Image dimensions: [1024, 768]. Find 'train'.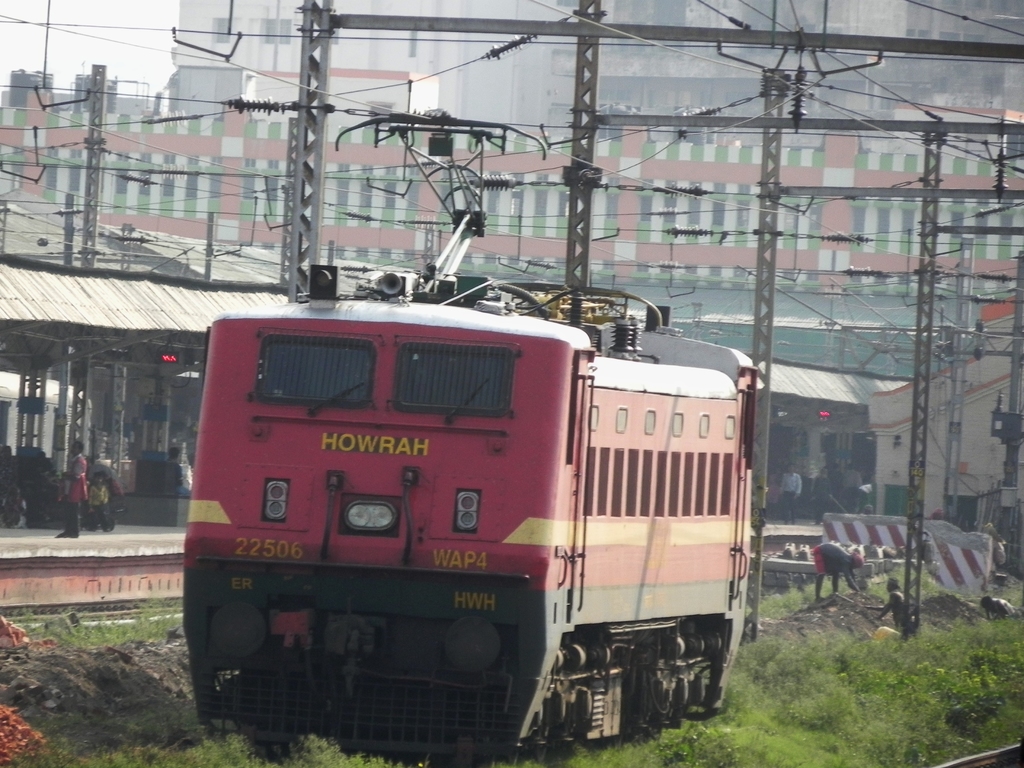
(183, 110, 761, 767).
